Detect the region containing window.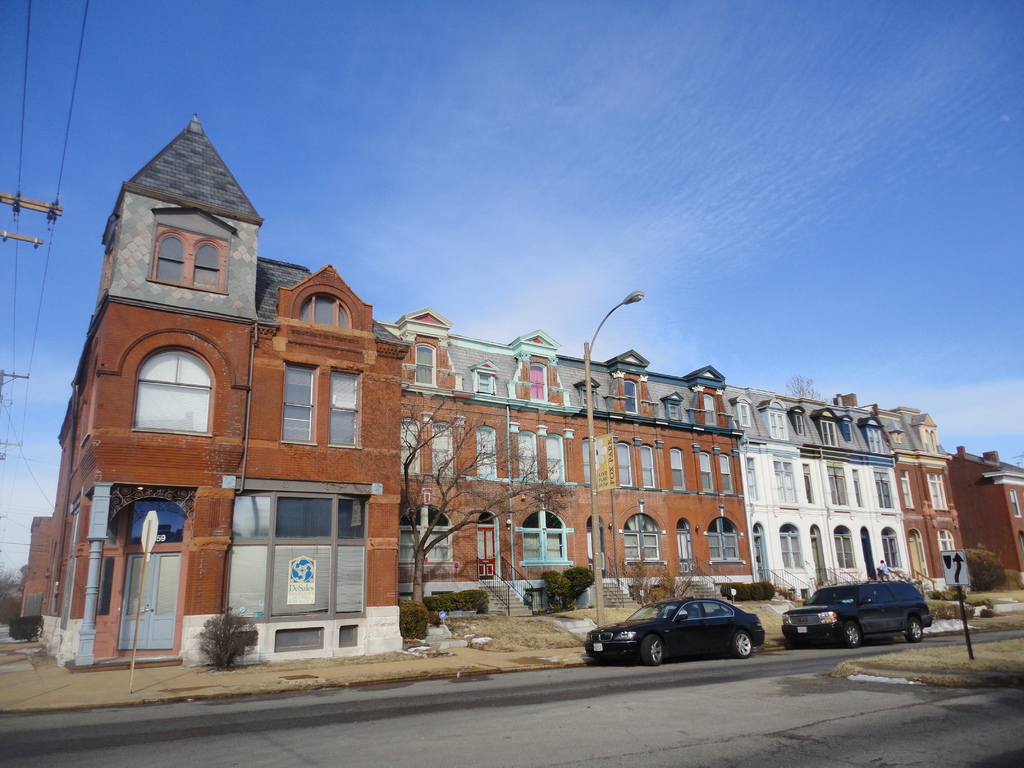
bbox=[769, 406, 789, 440].
